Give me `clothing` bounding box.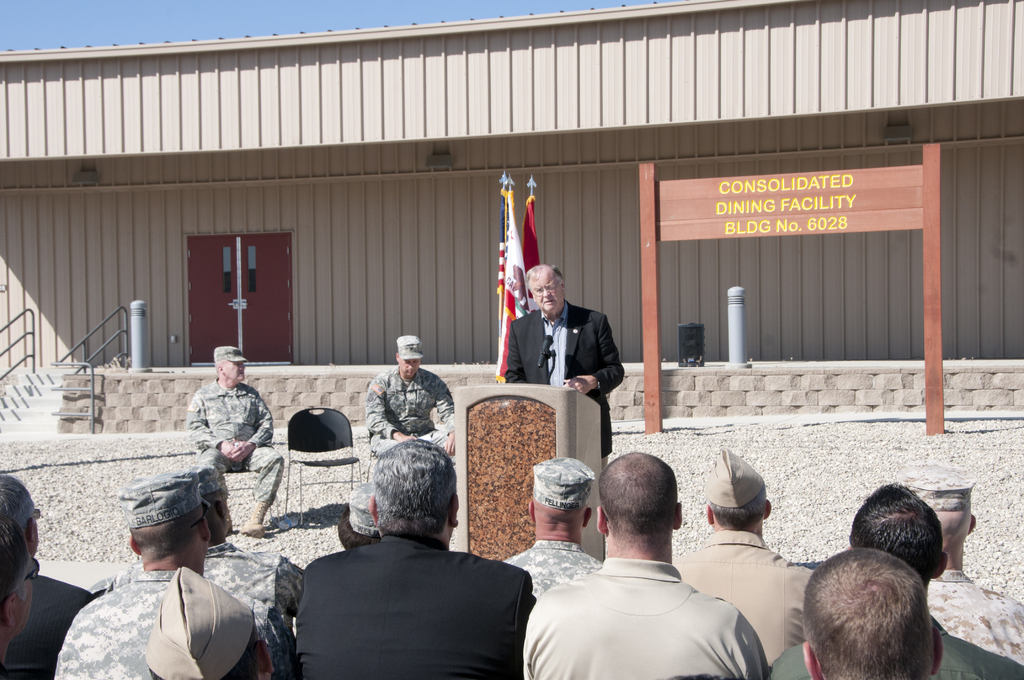
box(183, 376, 284, 503).
